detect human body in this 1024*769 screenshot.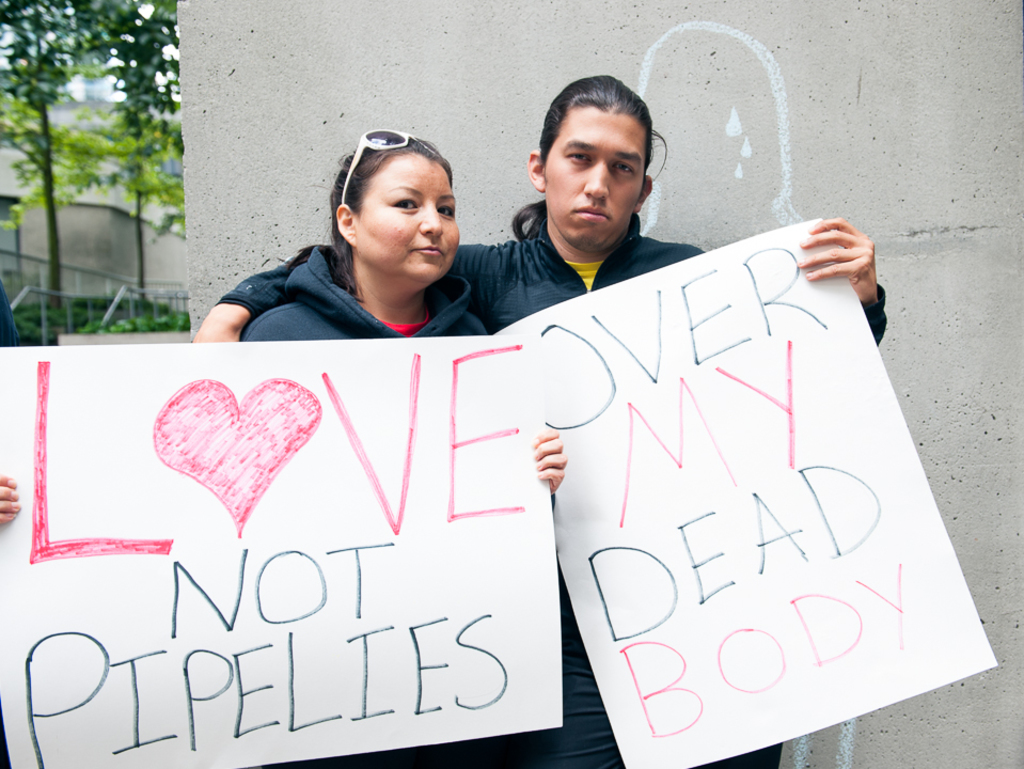
Detection: box=[0, 128, 555, 768].
